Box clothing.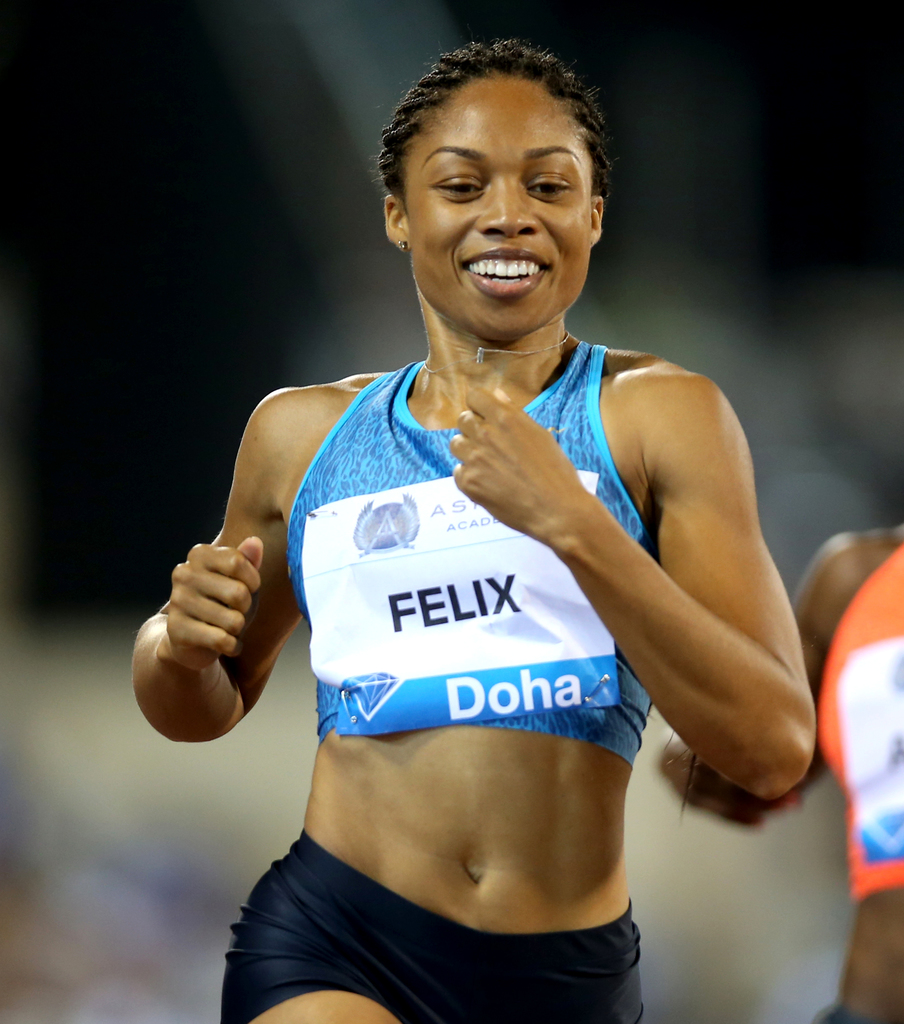
bbox(816, 996, 891, 1023).
